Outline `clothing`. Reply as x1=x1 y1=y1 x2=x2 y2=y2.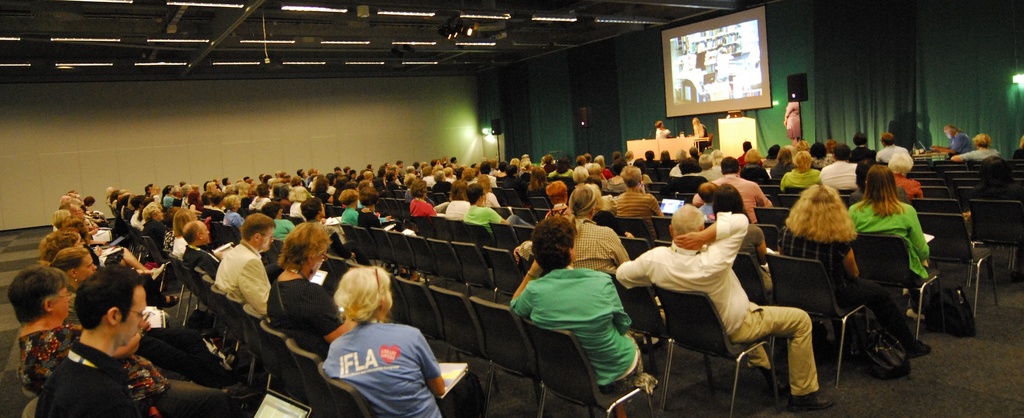
x1=511 y1=239 x2=647 y2=395.
